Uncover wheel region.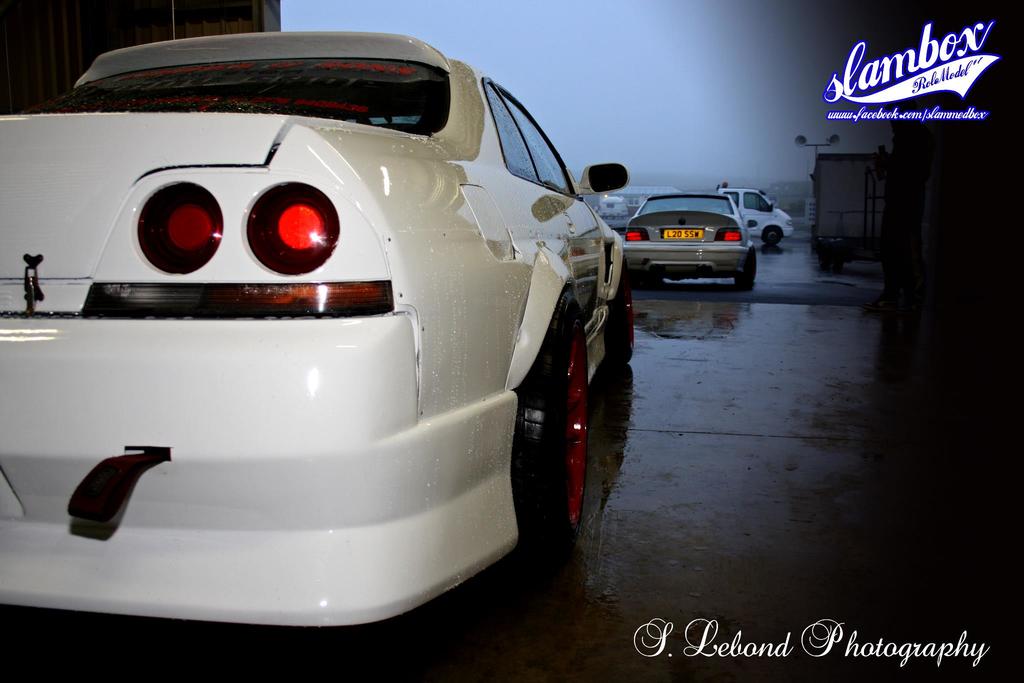
Uncovered: detection(609, 251, 638, 363).
